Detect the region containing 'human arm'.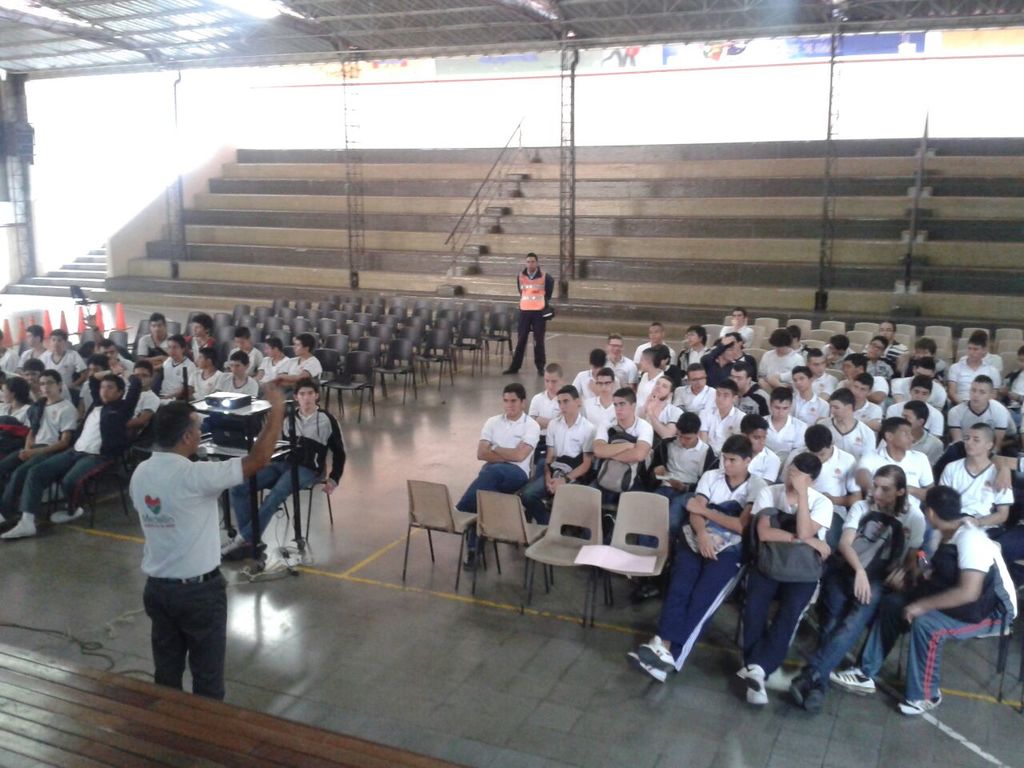
{"left": 646, "top": 396, "right": 682, "bottom": 438}.
